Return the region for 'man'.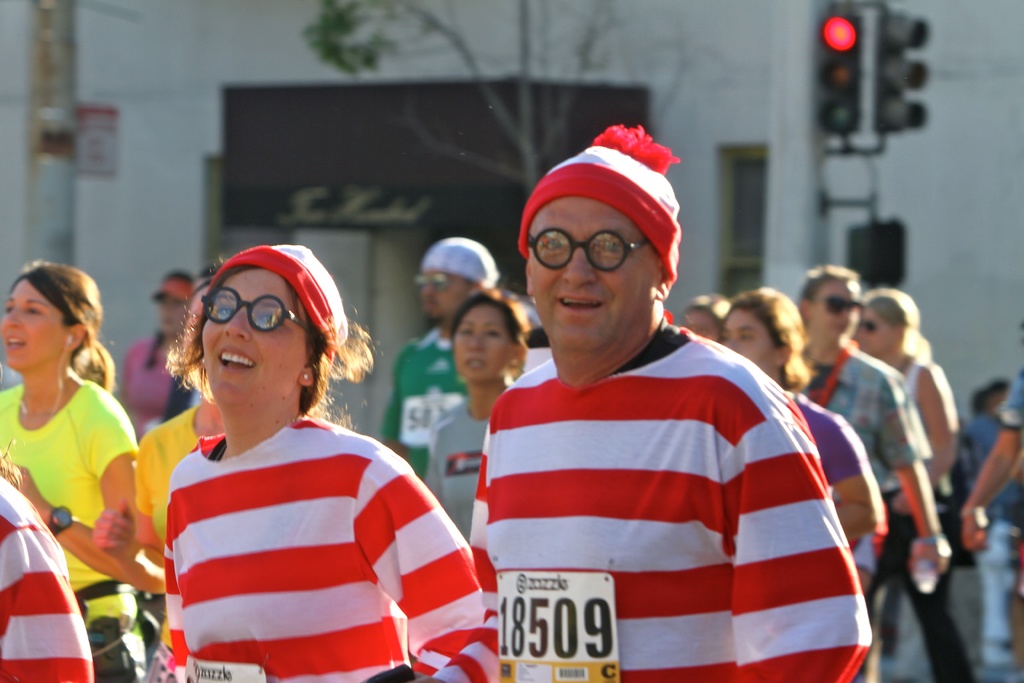
(x1=465, y1=142, x2=865, y2=680).
